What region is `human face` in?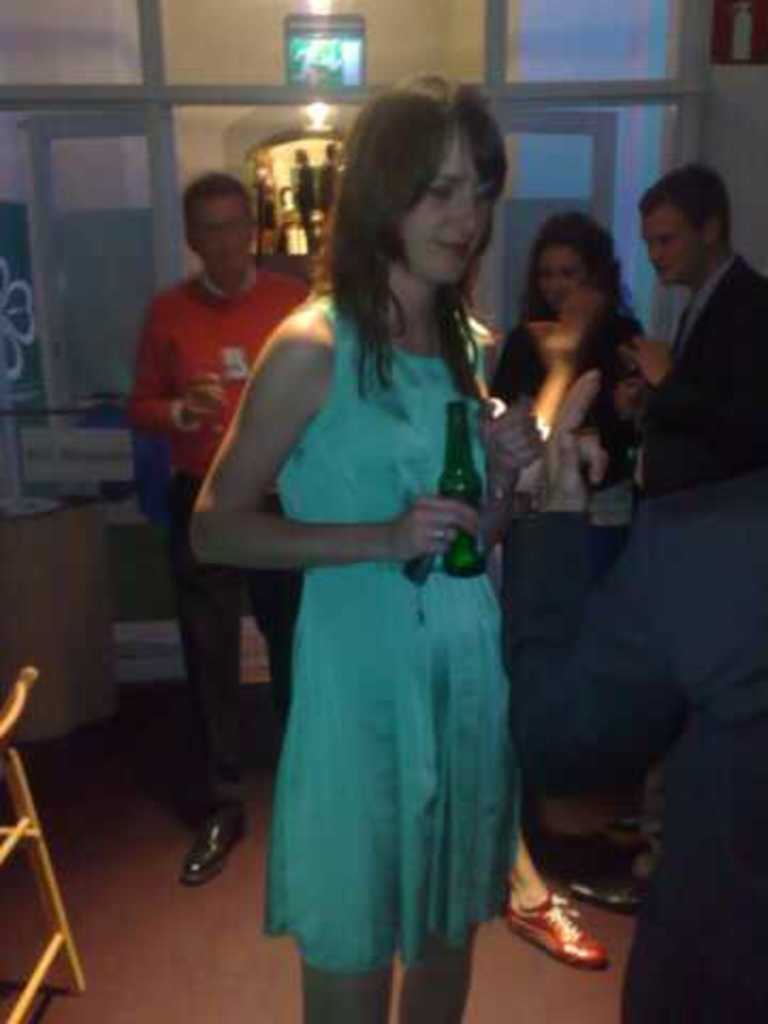
BBox(188, 190, 250, 282).
